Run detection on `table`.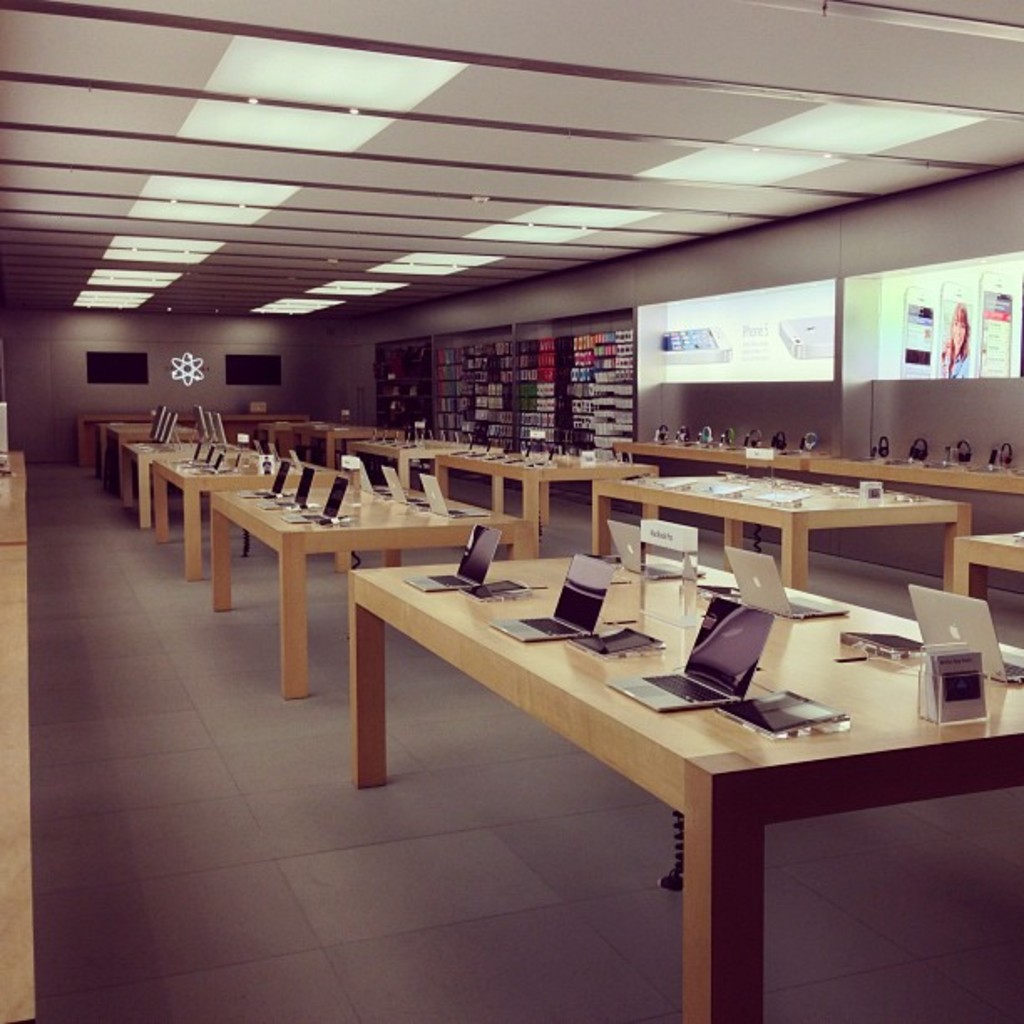
Result: crop(221, 415, 310, 438).
